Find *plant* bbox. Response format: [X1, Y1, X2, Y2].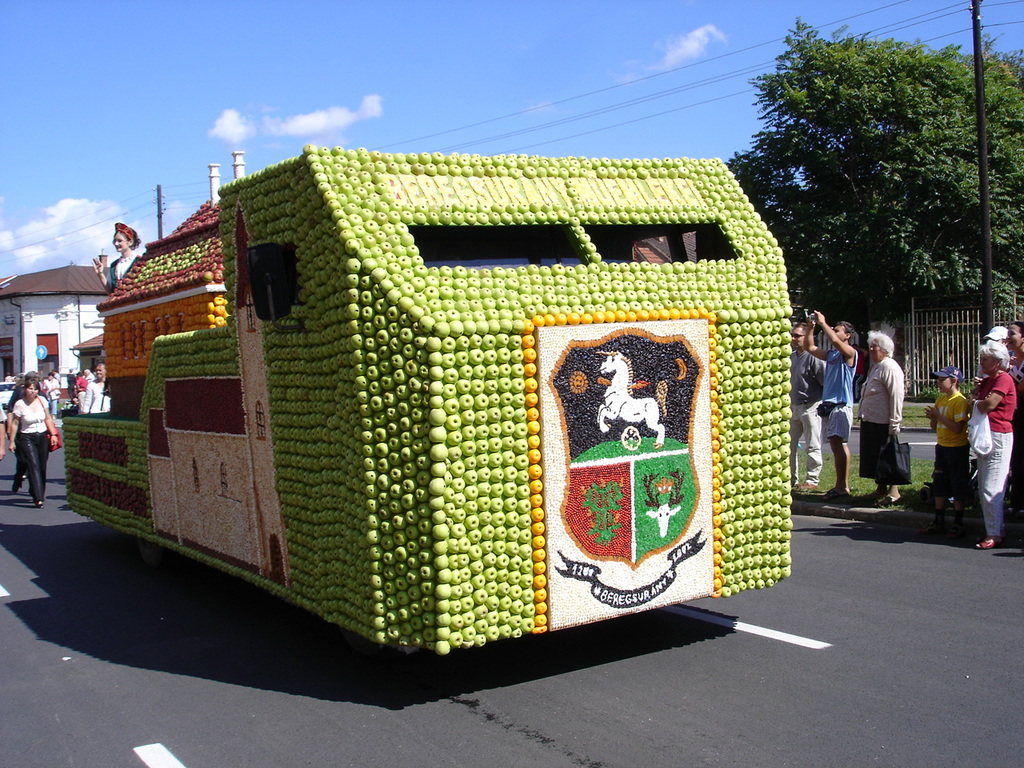
[846, 457, 875, 506].
